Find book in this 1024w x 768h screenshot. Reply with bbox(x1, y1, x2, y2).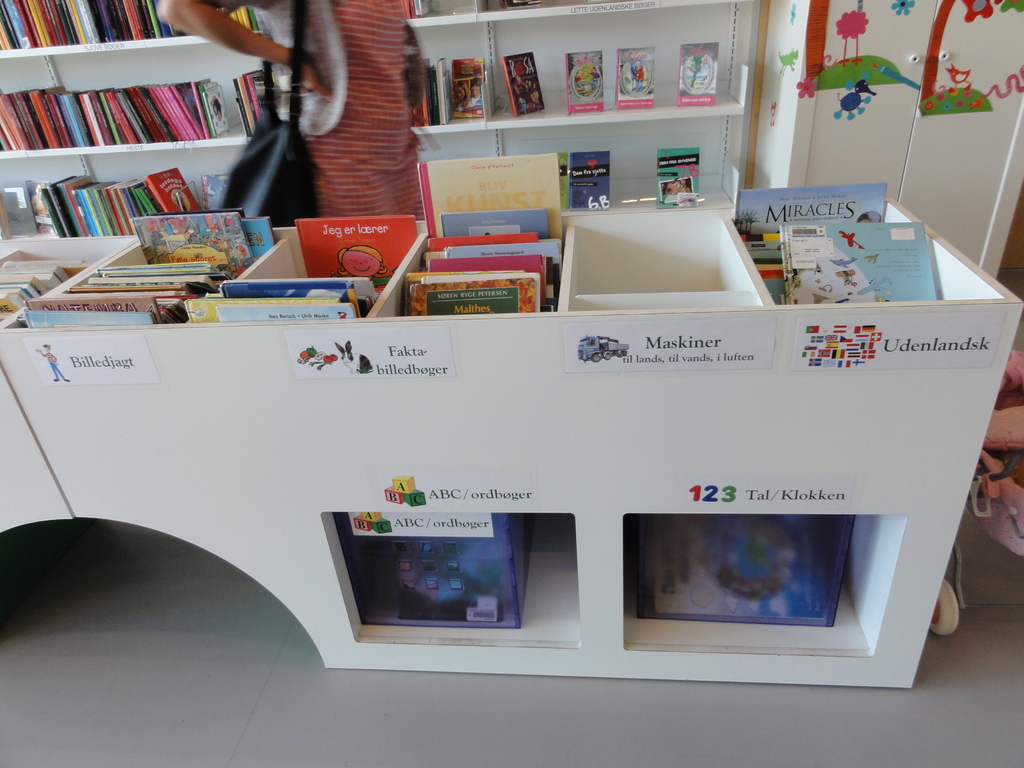
bbox(678, 41, 719, 104).
